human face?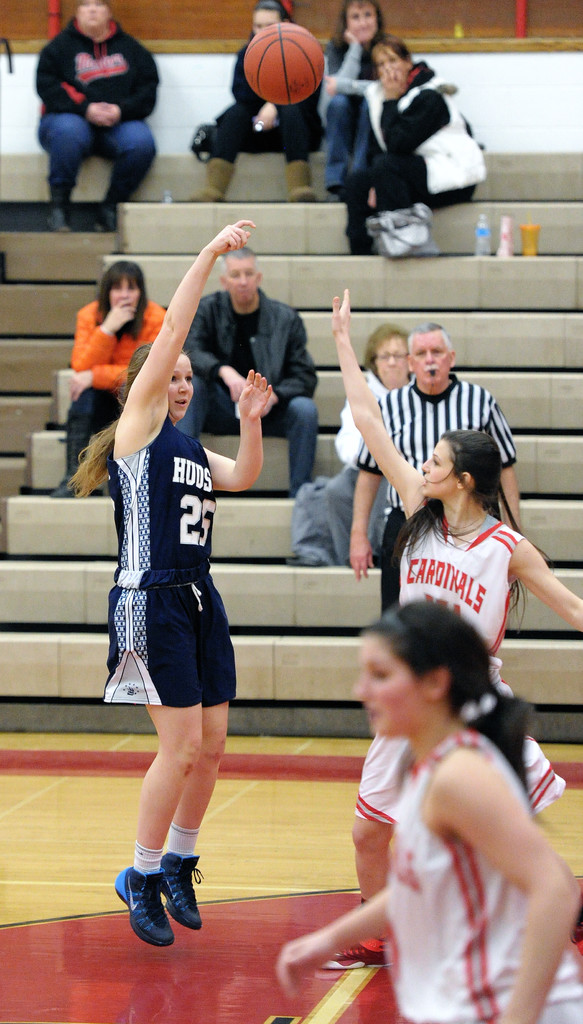
bbox=[109, 273, 142, 305]
